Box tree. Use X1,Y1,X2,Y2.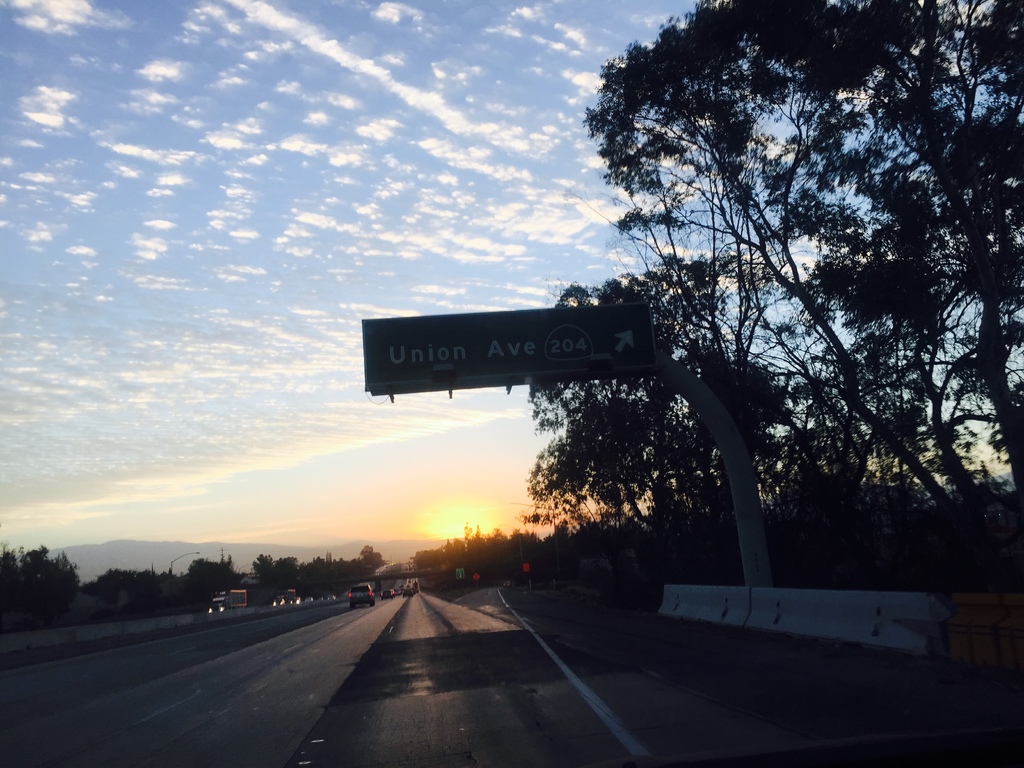
0,542,84,632.
